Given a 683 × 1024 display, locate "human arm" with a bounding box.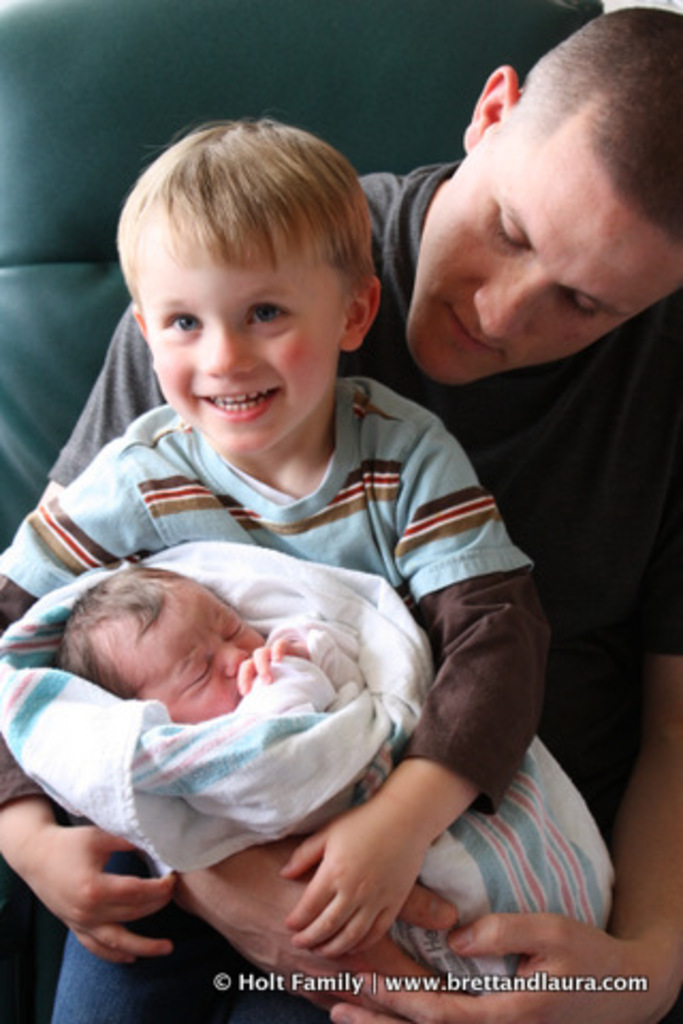
Located: bbox(0, 446, 190, 962).
